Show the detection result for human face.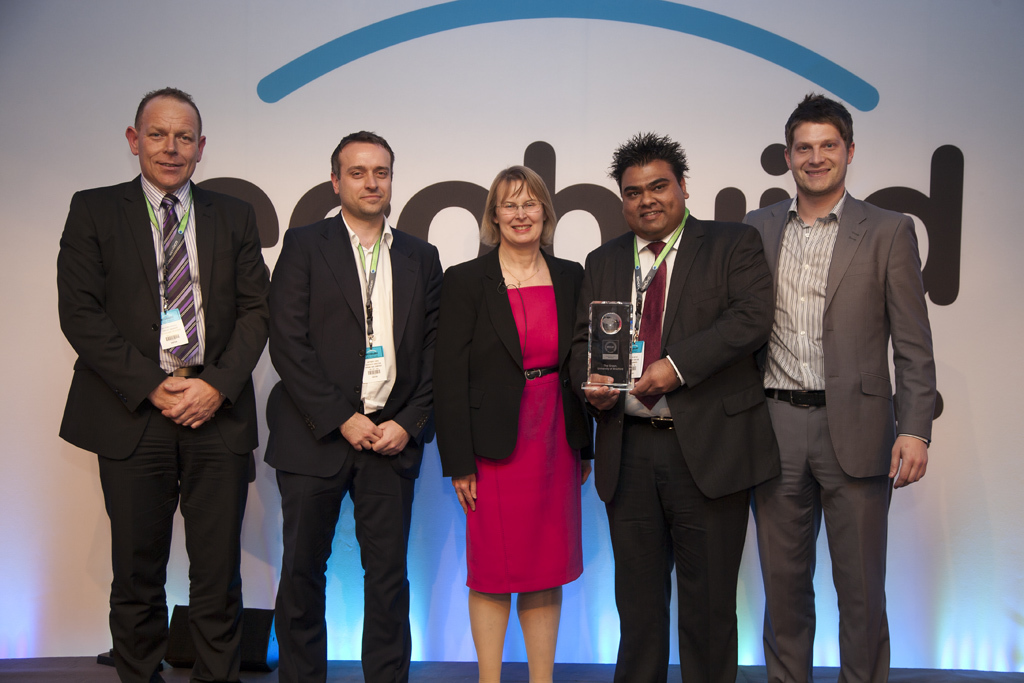
detection(339, 142, 393, 215).
